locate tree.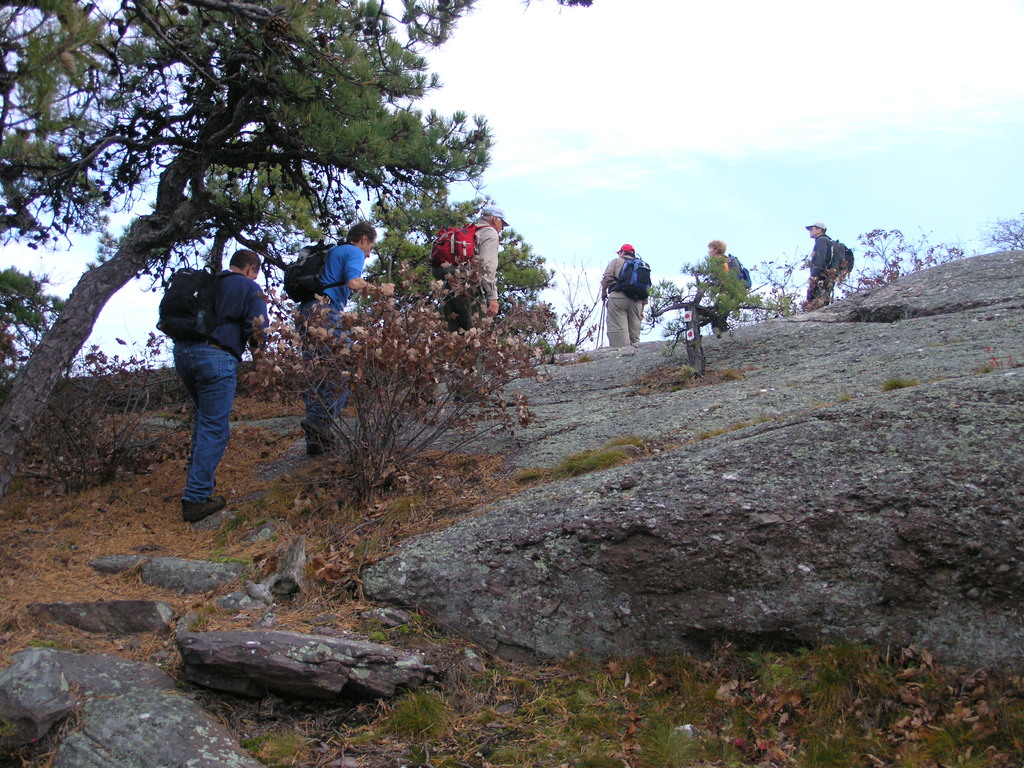
Bounding box: [801, 216, 977, 296].
